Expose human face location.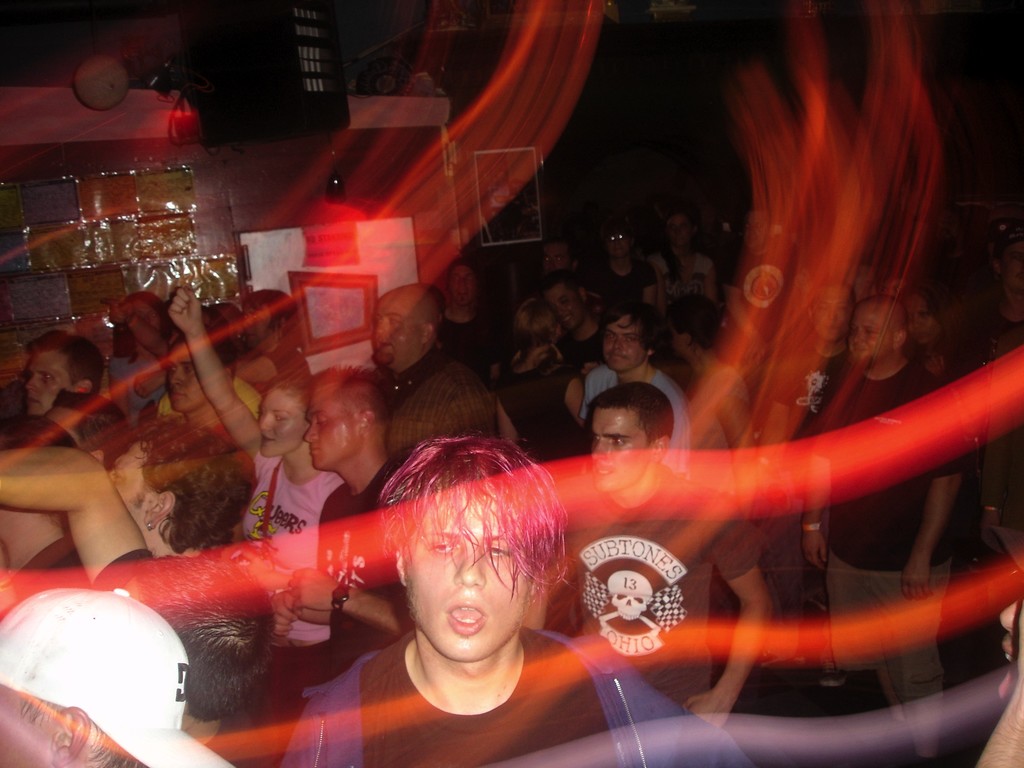
Exposed at crop(307, 394, 351, 470).
